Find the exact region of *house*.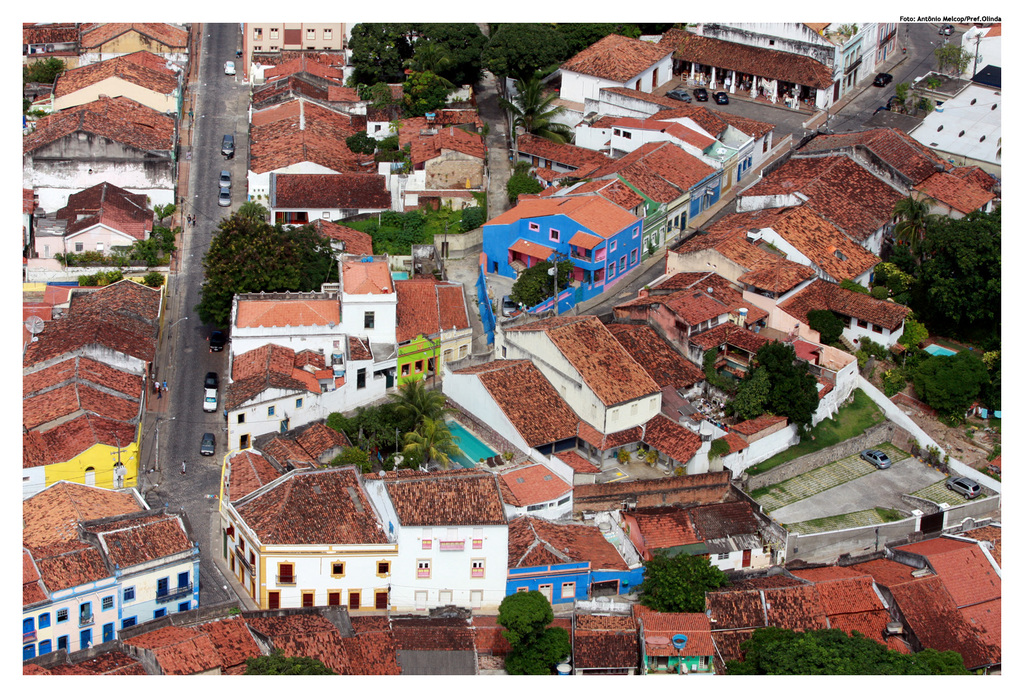
Exact region: (x1=593, y1=115, x2=712, y2=161).
